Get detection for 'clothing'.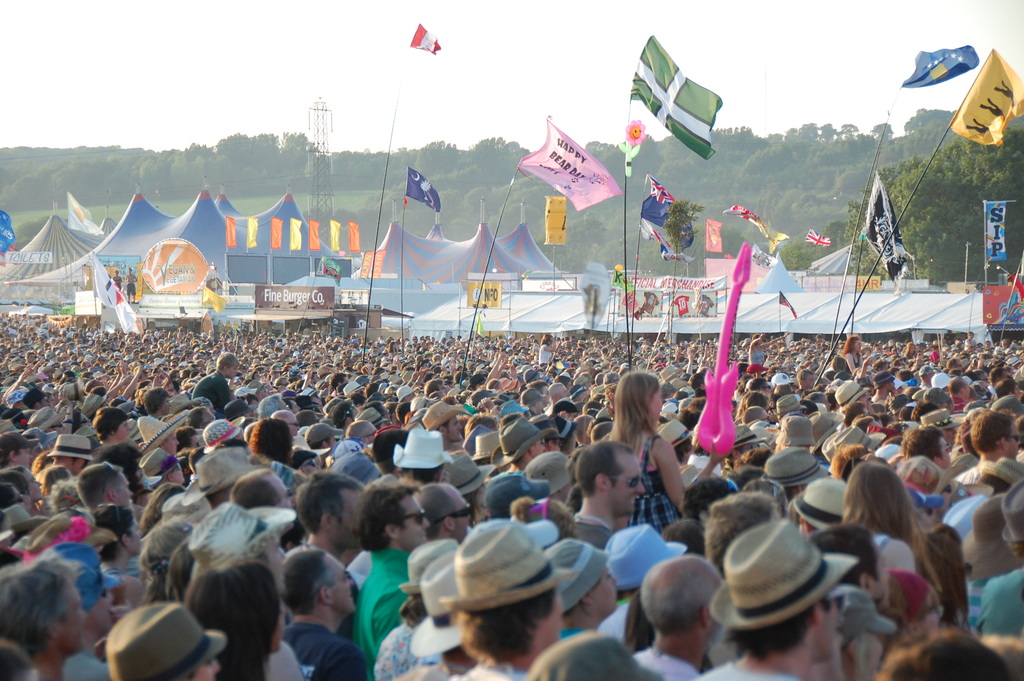
Detection: rect(538, 347, 552, 367).
